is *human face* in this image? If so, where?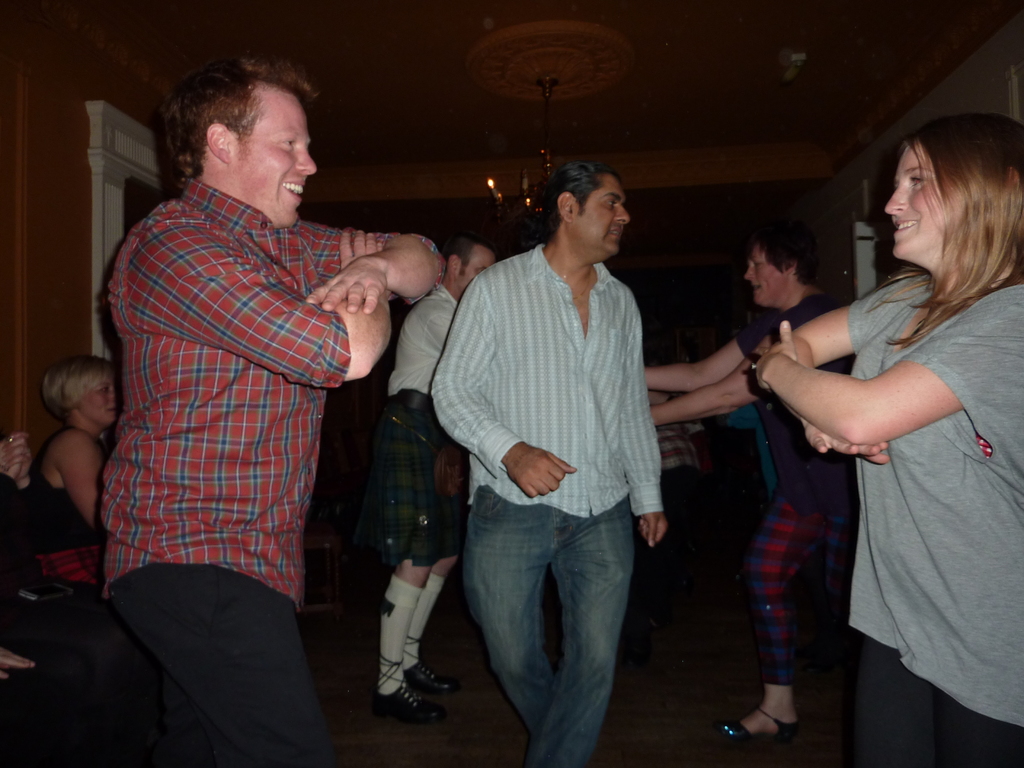
Yes, at left=454, top=247, right=493, bottom=298.
